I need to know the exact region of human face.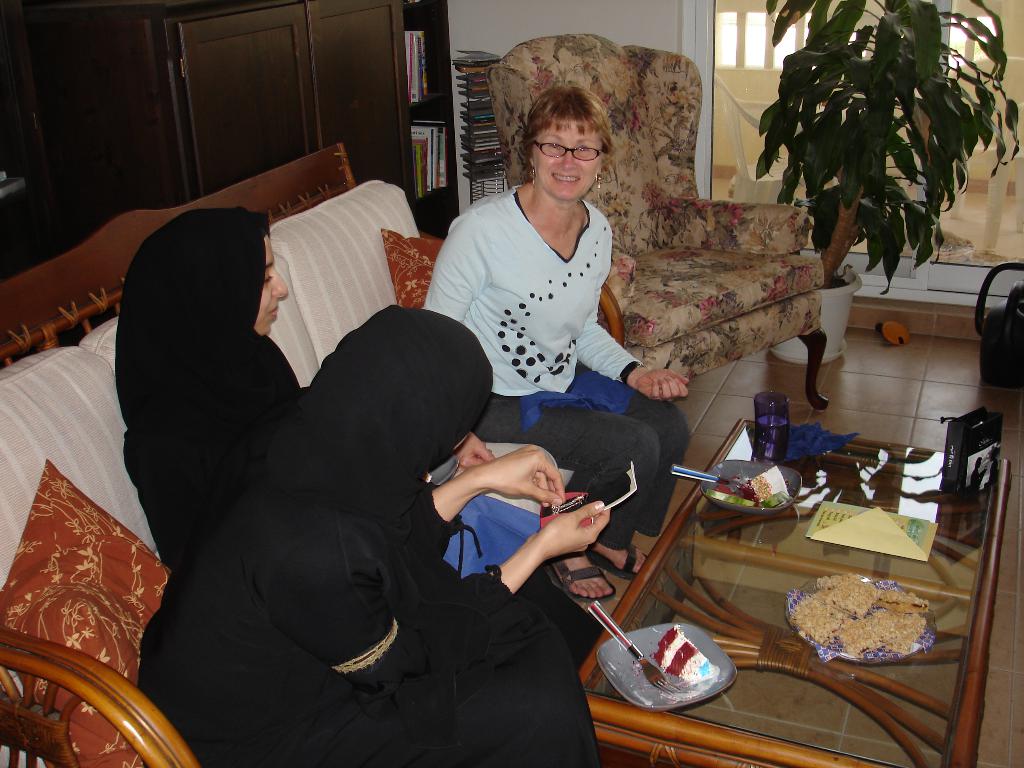
Region: detection(533, 115, 604, 200).
